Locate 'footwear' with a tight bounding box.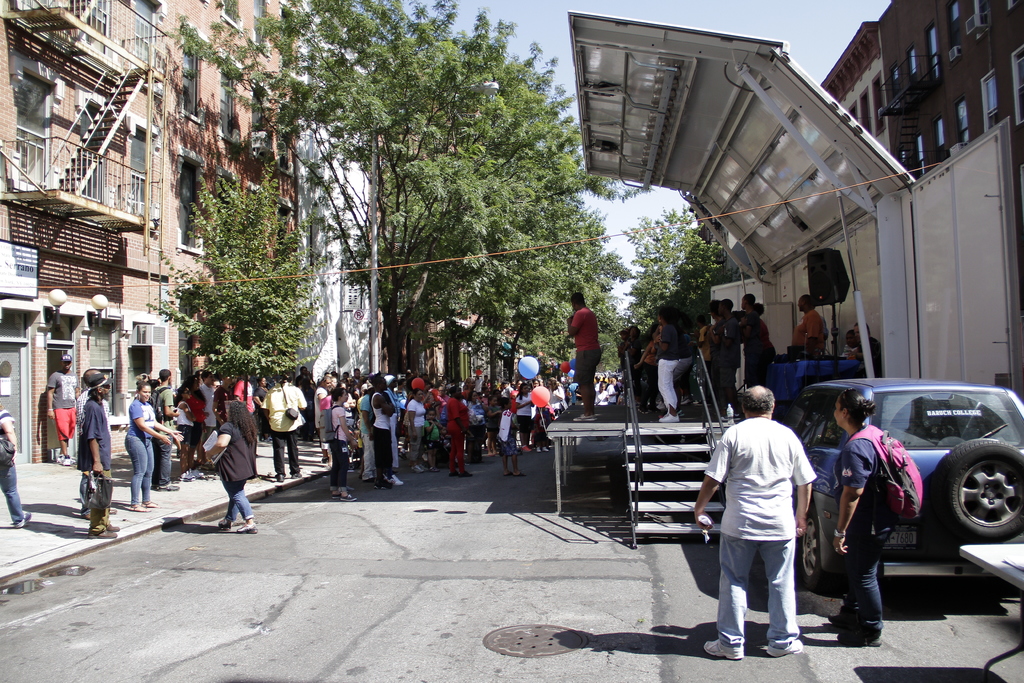
x1=340, y1=493, x2=355, y2=502.
